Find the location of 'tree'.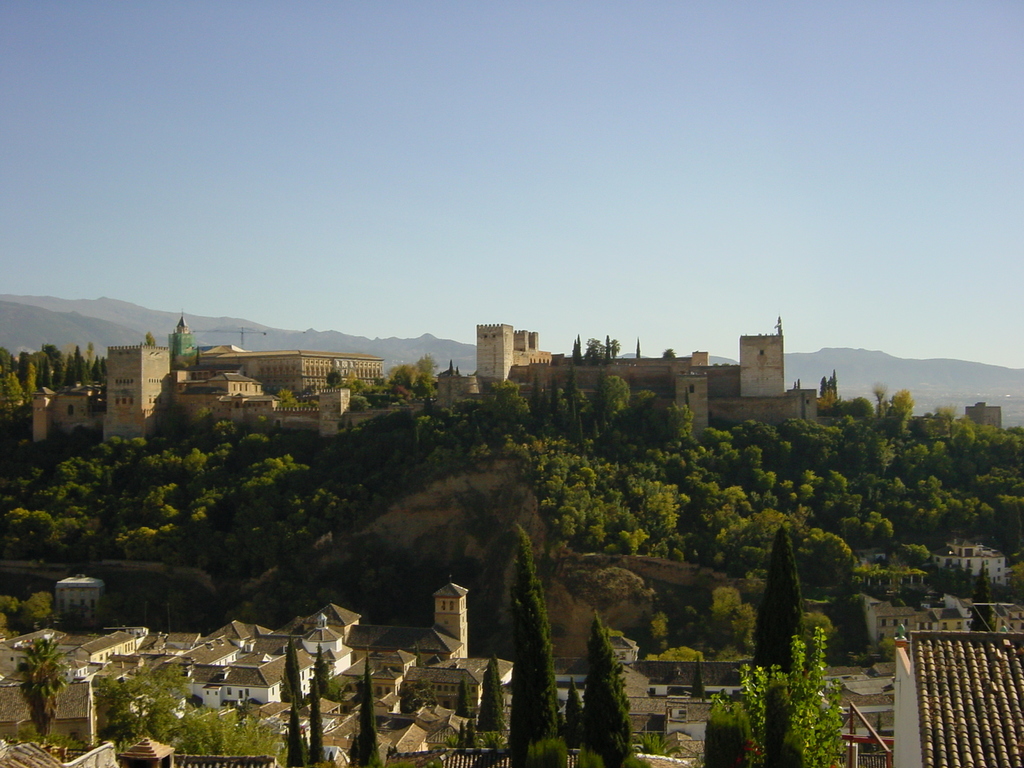
Location: 13/631/73/741.
